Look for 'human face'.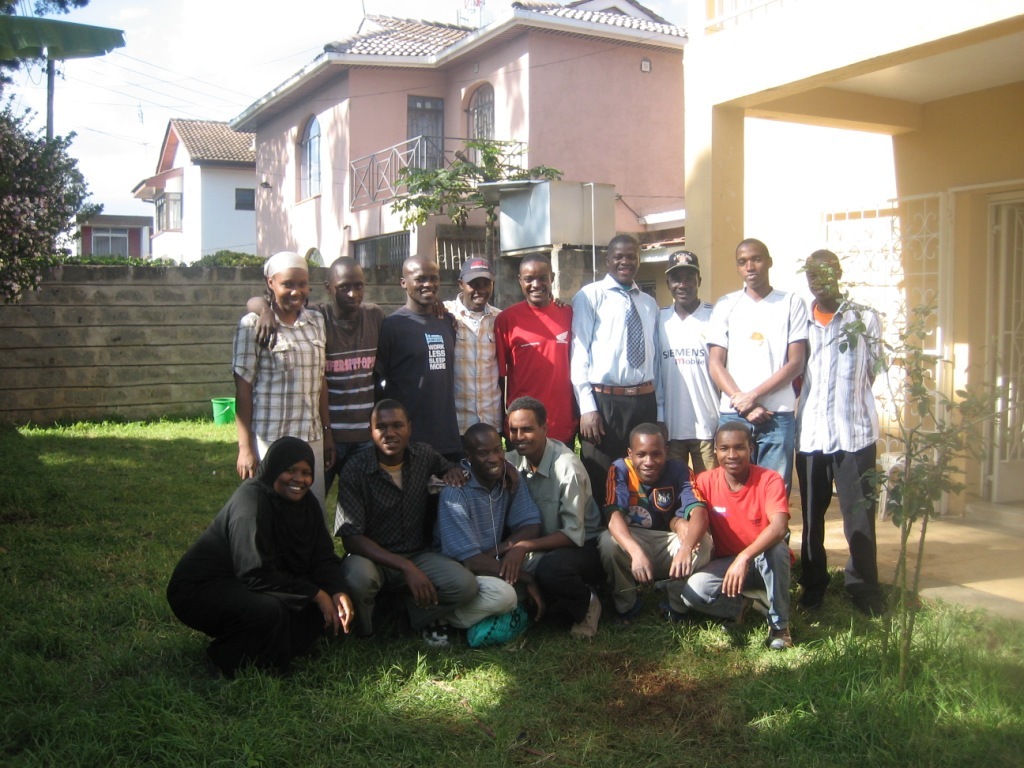
Found: 278/458/313/500.
